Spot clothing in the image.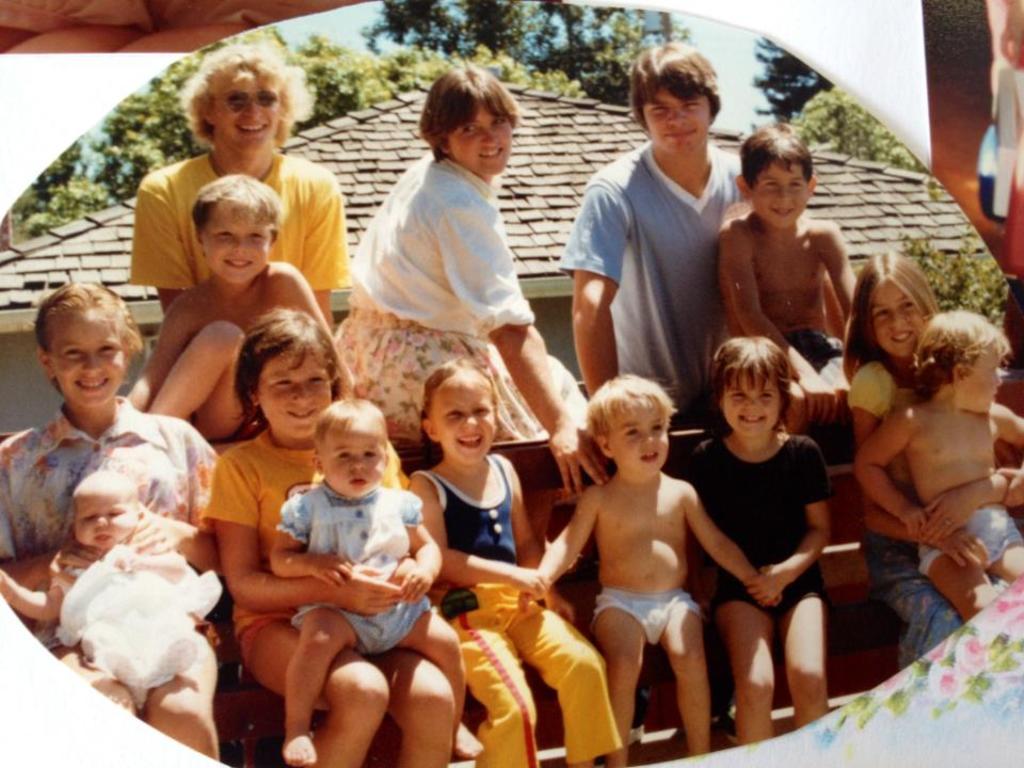
clothing found at pyautogui.locateOnScreen(0, 393, 234, 674).
